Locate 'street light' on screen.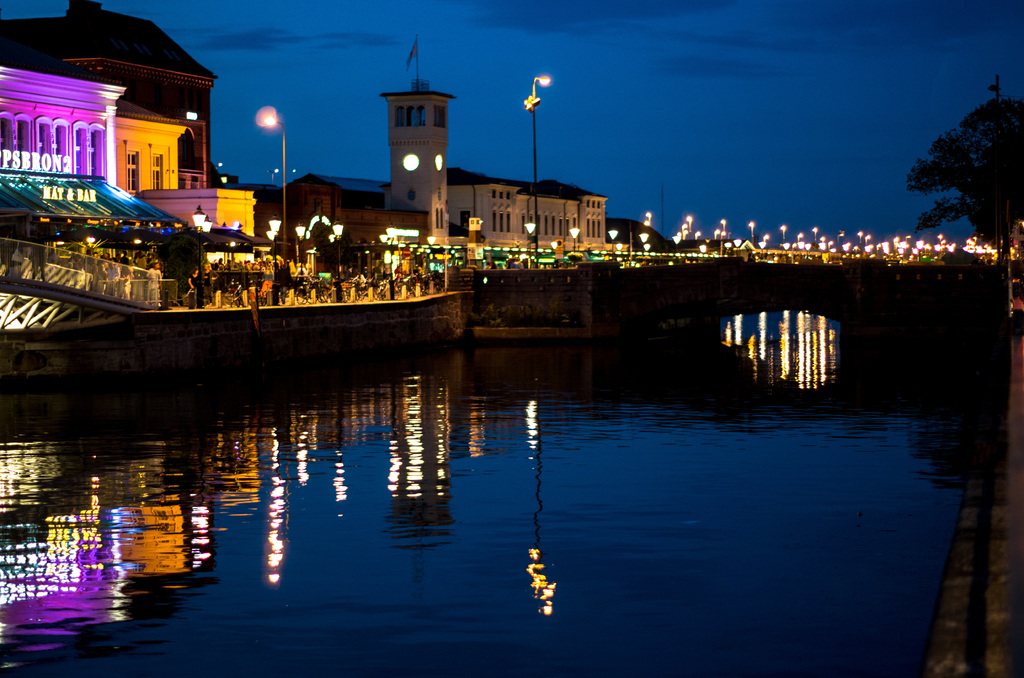
On screen at {"left": 676, "top": 222, "right": 686, "bottom": 239}.
